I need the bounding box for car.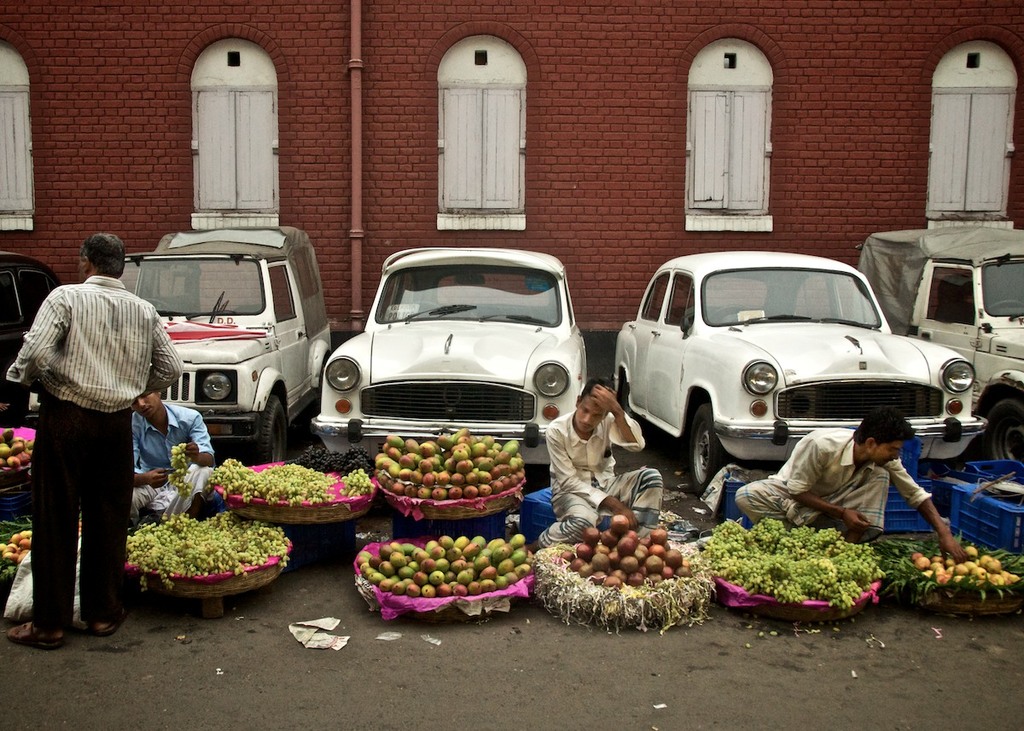
Here it is: 859:222:1023:459.
